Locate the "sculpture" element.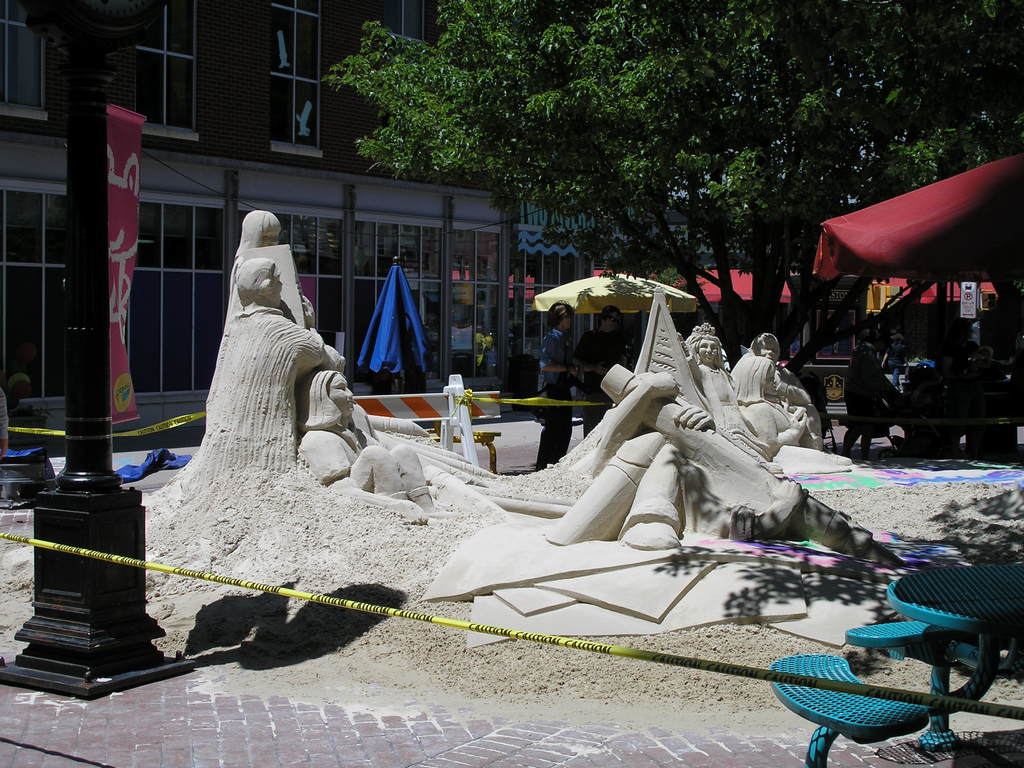
Element bbox: box(212, 205, 348, 399).
